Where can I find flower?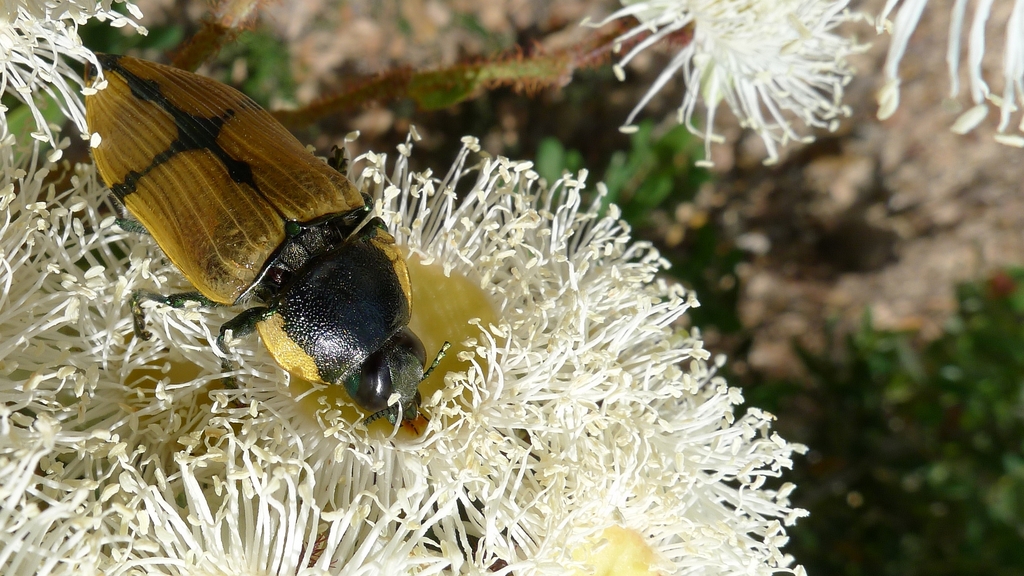
You can find it at x1=871, y1=0, x2=1023, y2=145.
